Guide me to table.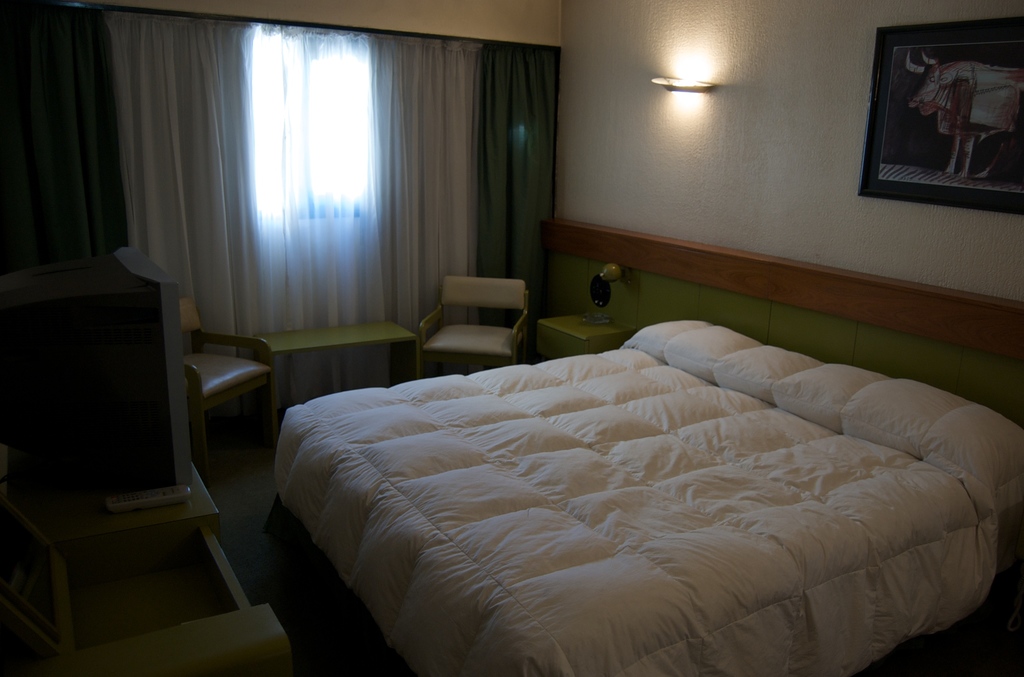
Guidance: x1=0, y1=453, x2=296, y2=676.
